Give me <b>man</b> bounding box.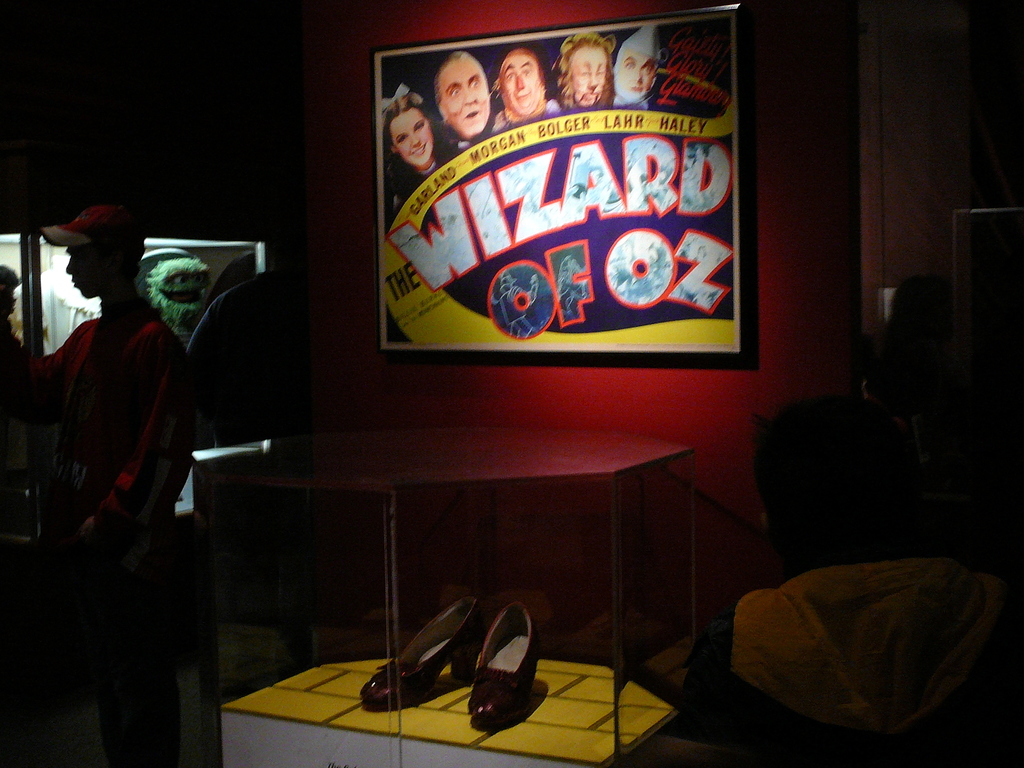
pyautogui.locateOnScreen(548, 32, 619, 111).
